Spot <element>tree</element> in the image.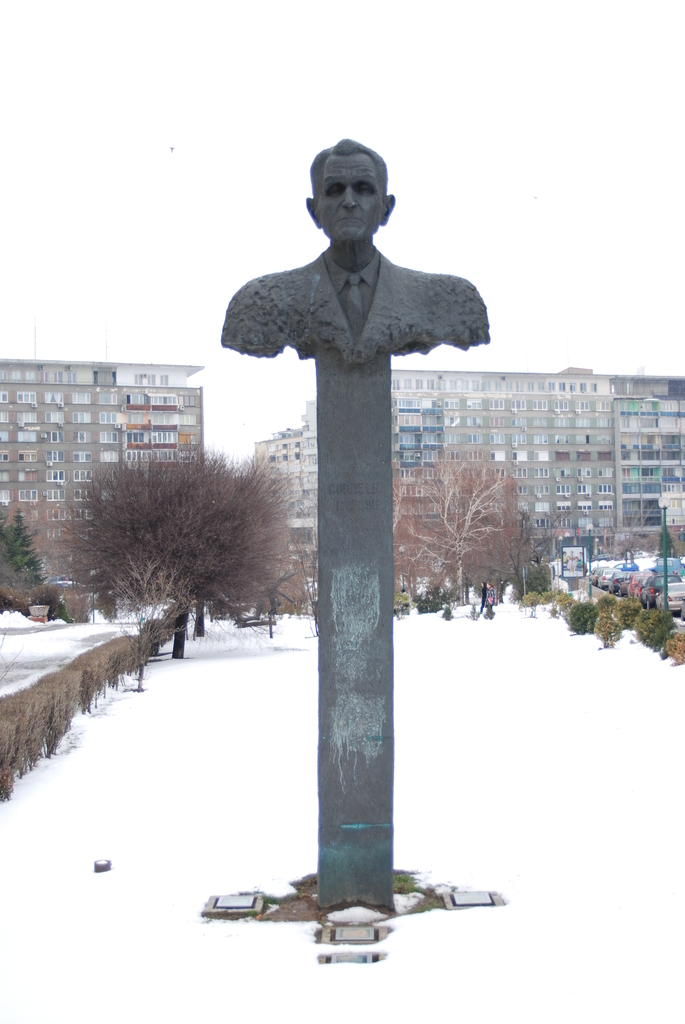
<element>tree</element> found at bbox=(59, 433, 313, 662).
